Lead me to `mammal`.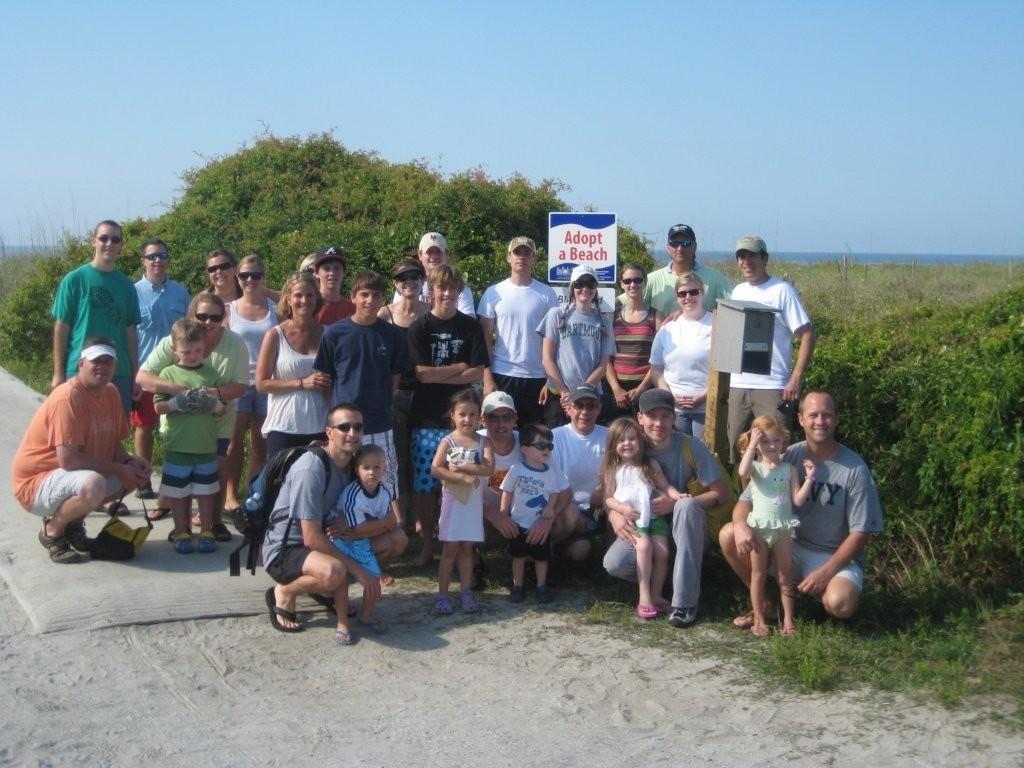
Lead to left=595, top=389, right=728, bottom=622.
